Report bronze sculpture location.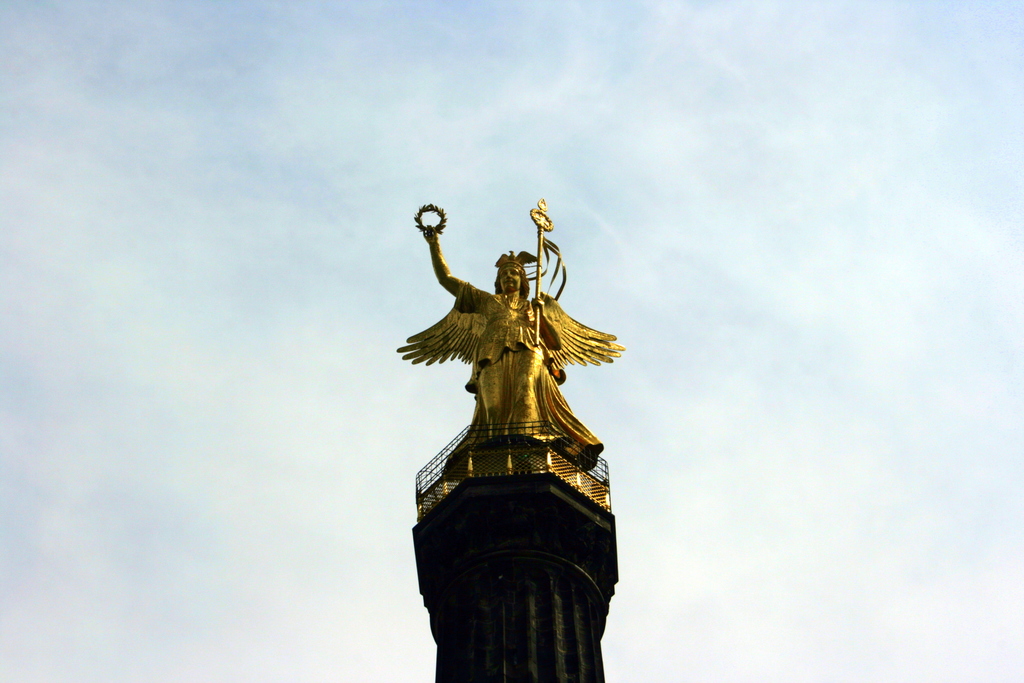
Report: region(412, 207, 611, 465).
